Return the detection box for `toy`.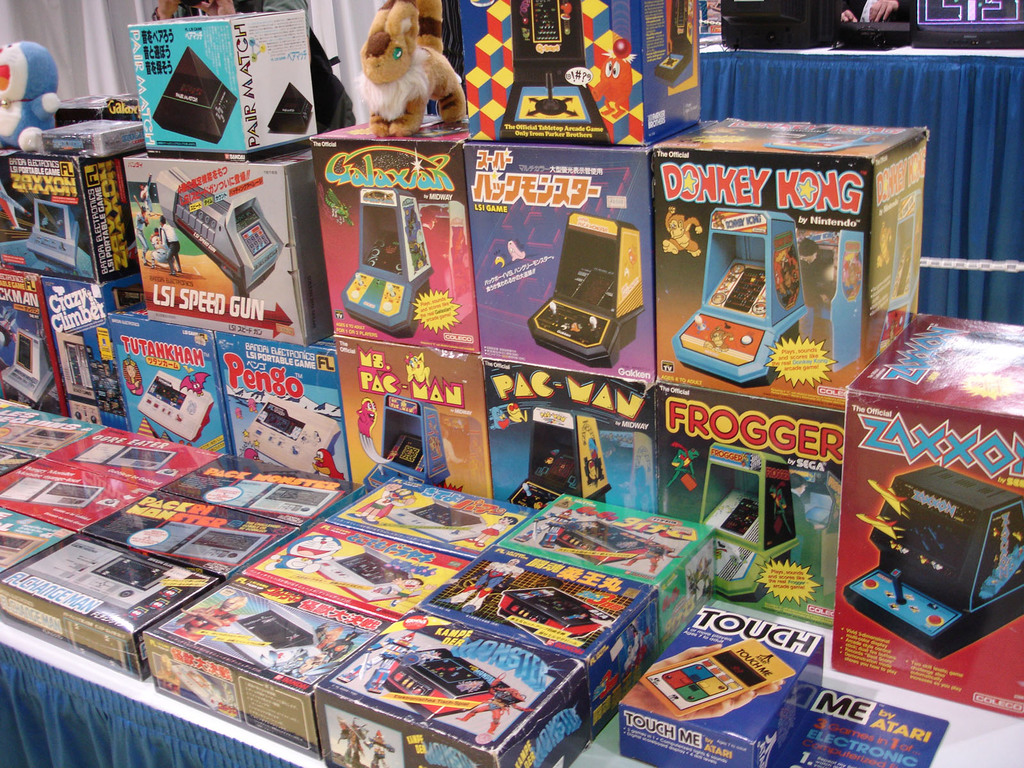
(left=653, top=0, right=697, bottom=81).
